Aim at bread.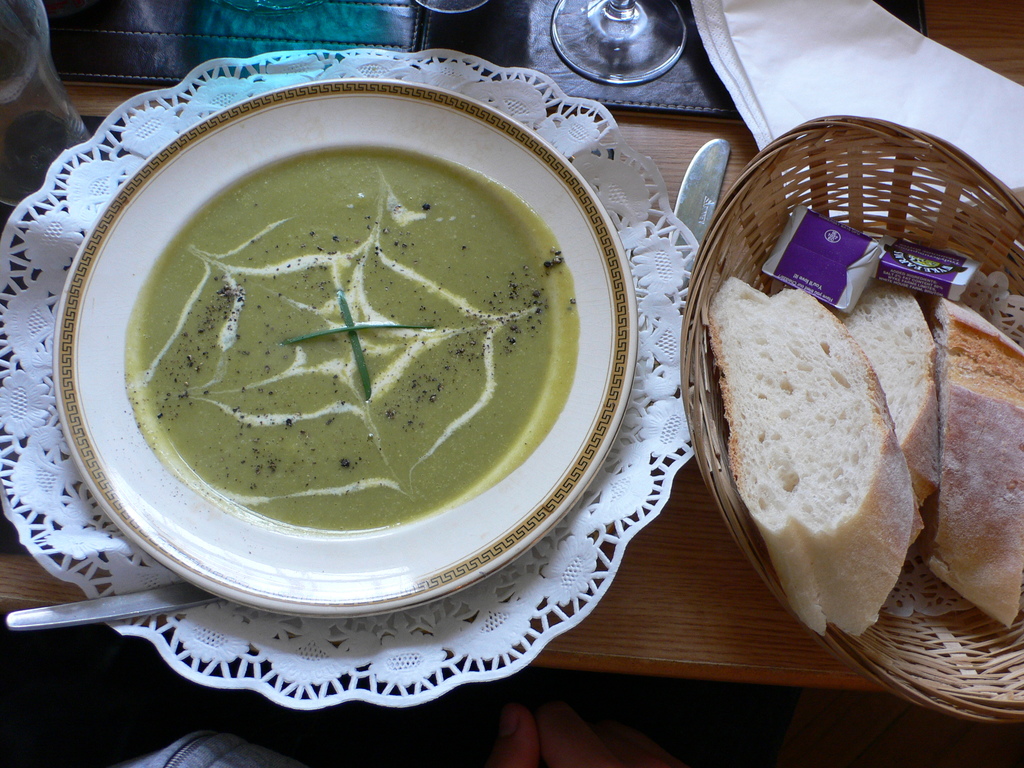
Aimed at 833,280,943,540.
